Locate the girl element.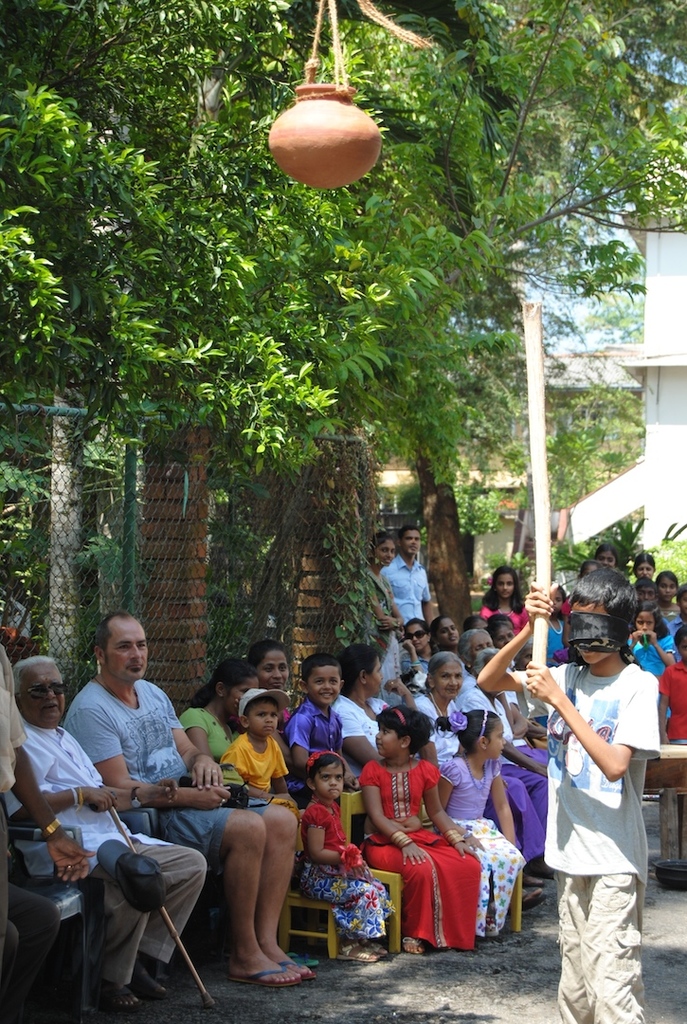
Element bbox: [left=360, top=528, right=403, bottom=704].
